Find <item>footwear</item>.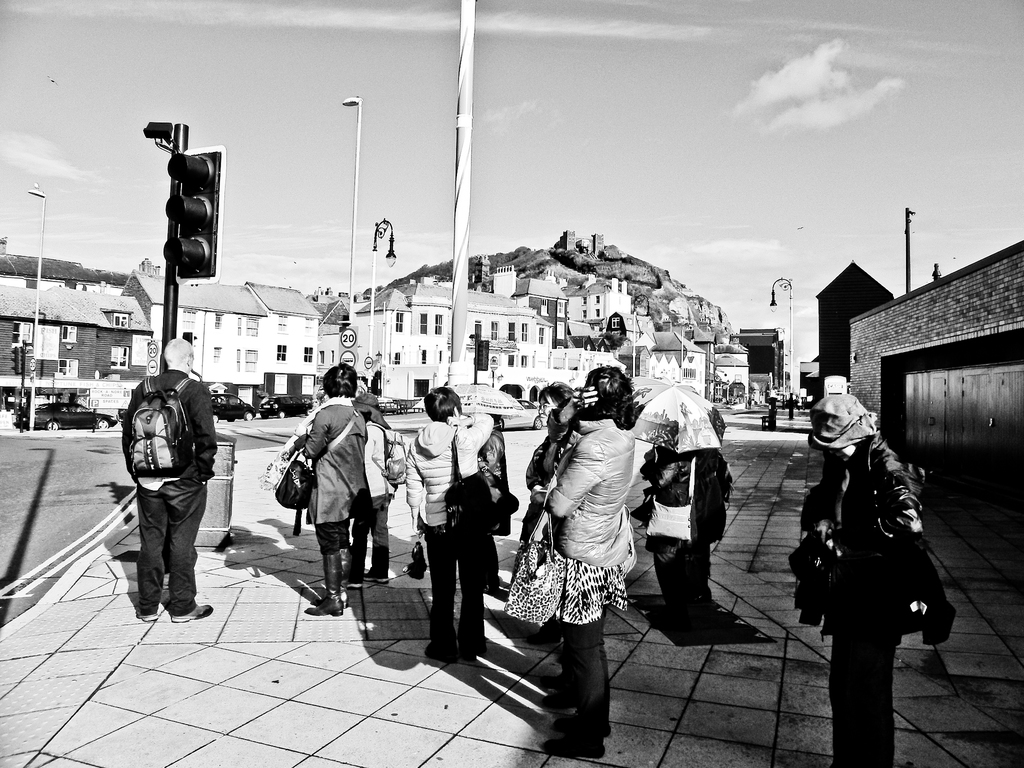
box=[361, 563, 386, 589].
